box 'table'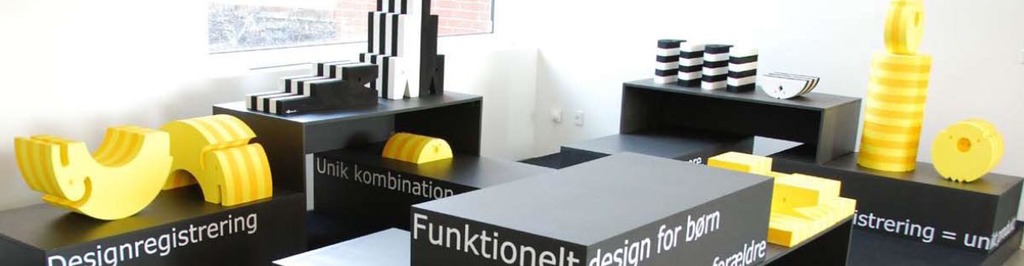
{"left": 620, "top": 47, "right": 865, "bottom": 167}
